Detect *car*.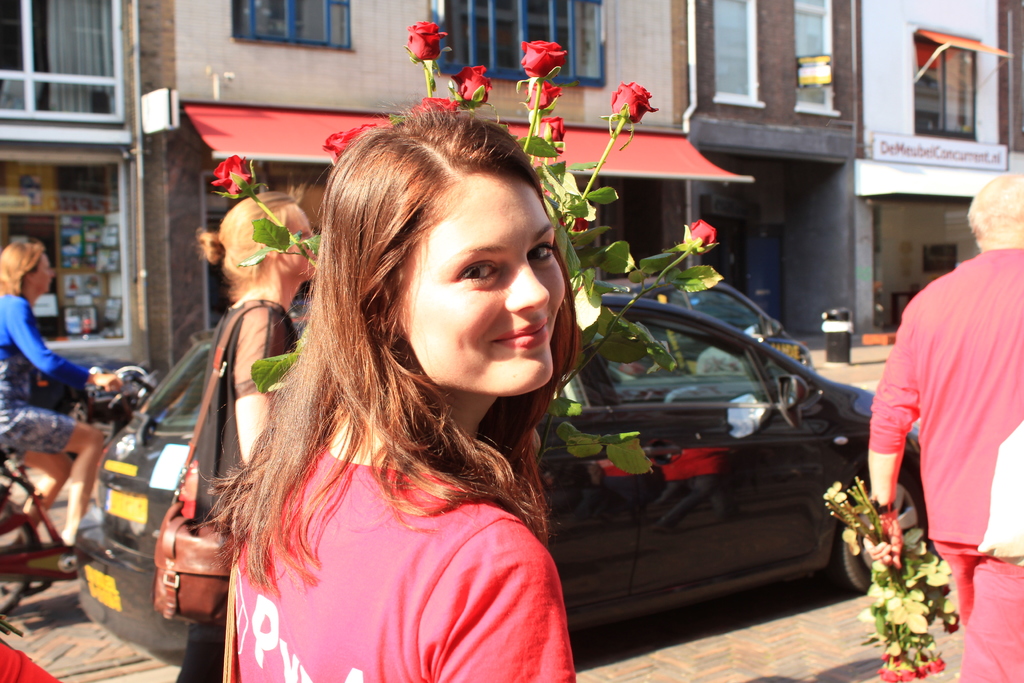
Detected at {"x1": 609, "y1": 276, "x2": 811, "y2": 369}.
